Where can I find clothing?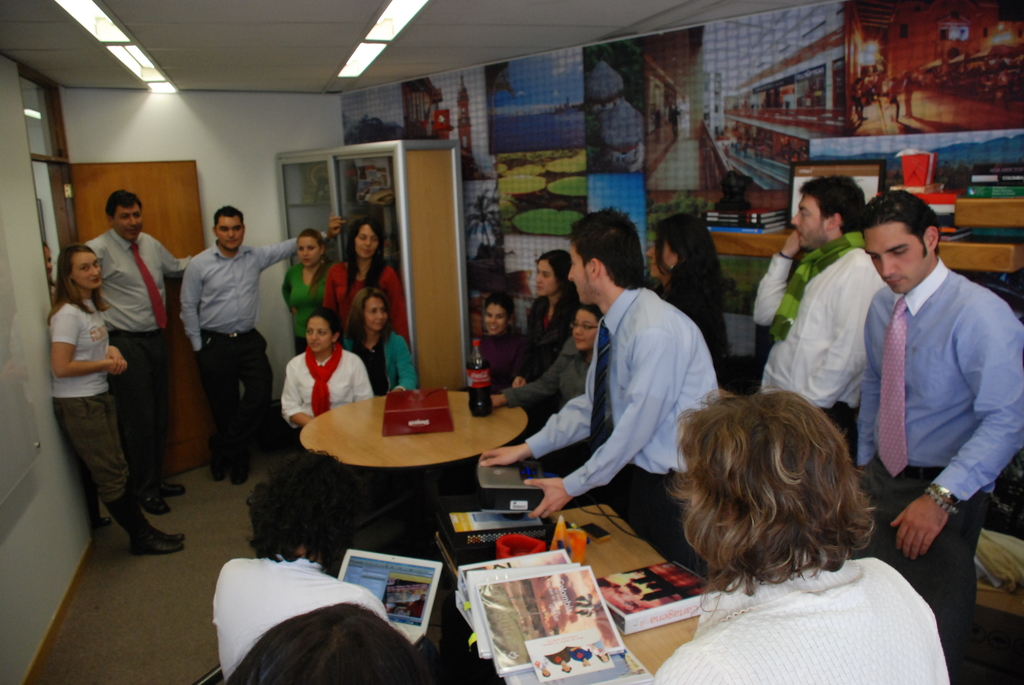
You can find it at bbox=[174, 233, 295, 472].
